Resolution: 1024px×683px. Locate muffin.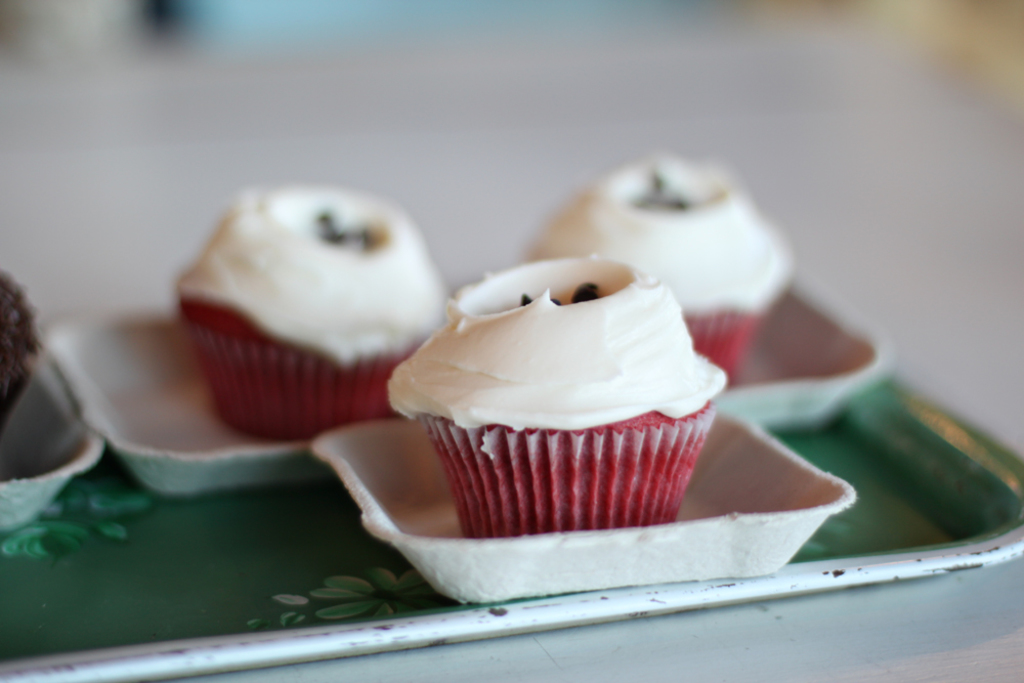
<box>524,144,797,389</box>.
